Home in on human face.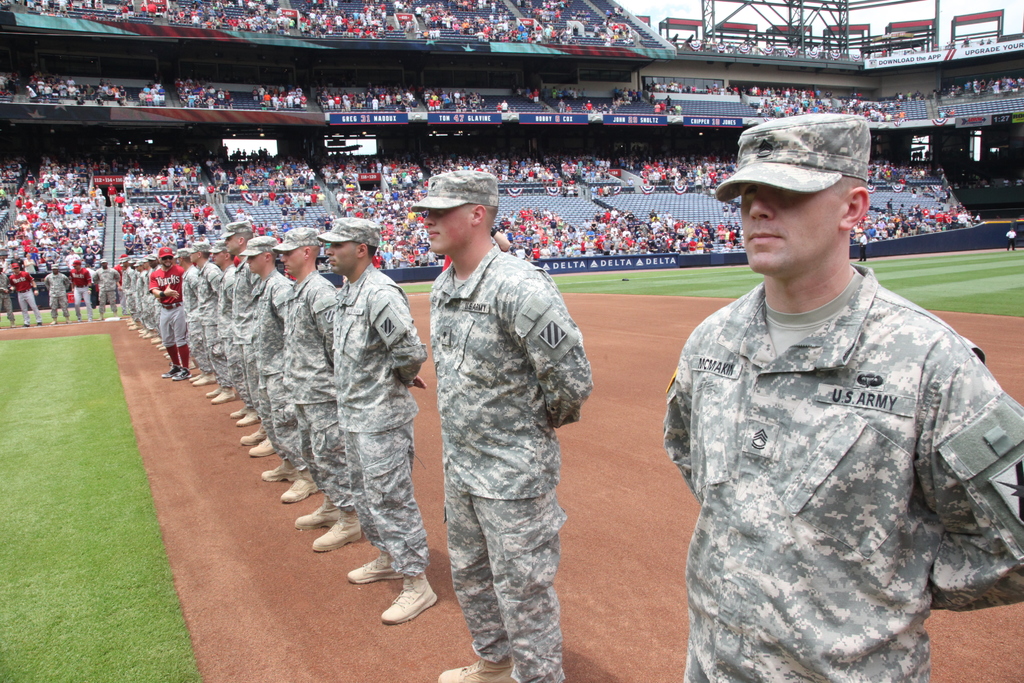
Homed in at (left=327, top=242, right=360, bottom=277).
